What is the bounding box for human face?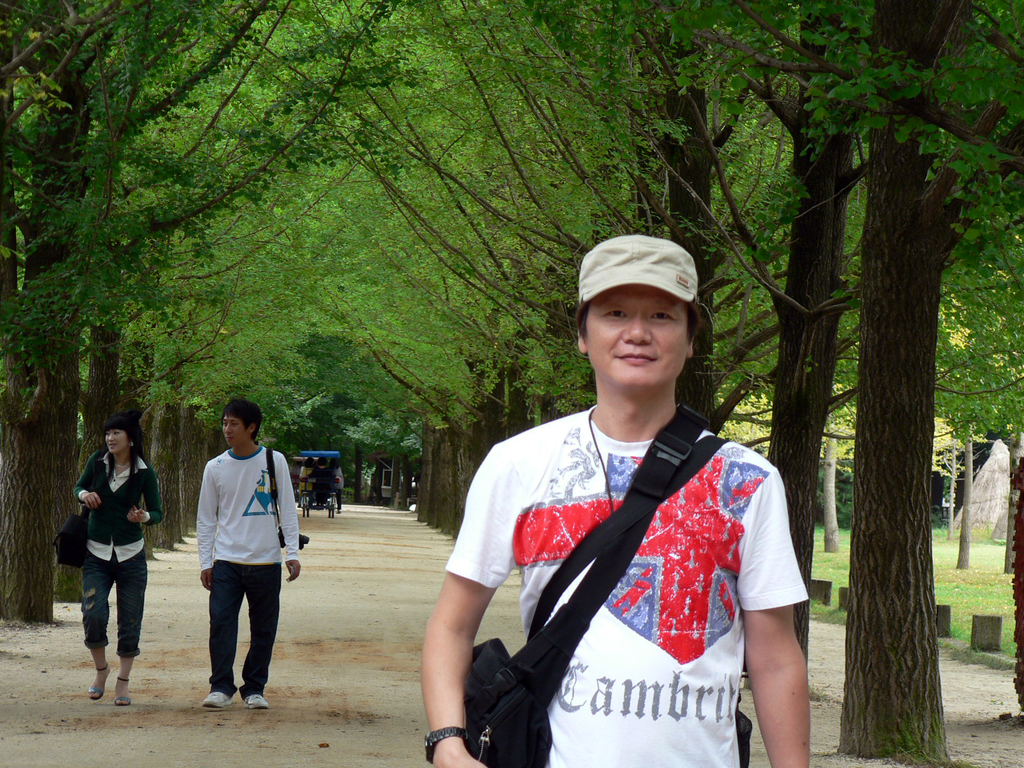
pyautogui.locateOnScreen(585, 282, 693, 386).
